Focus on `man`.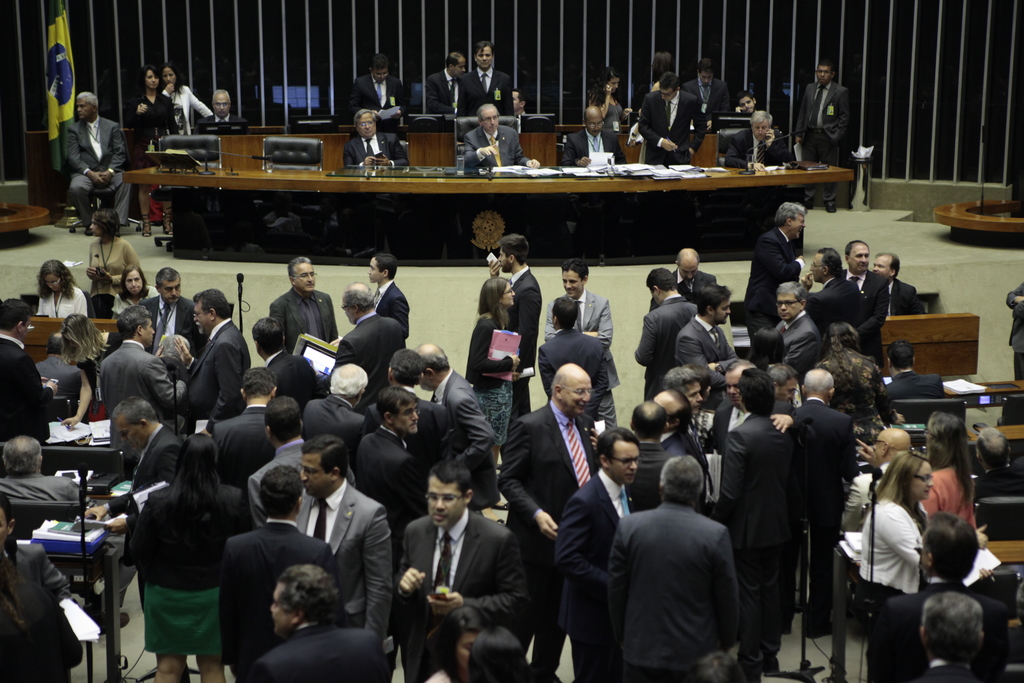
Focused at 637/74/706/165.
